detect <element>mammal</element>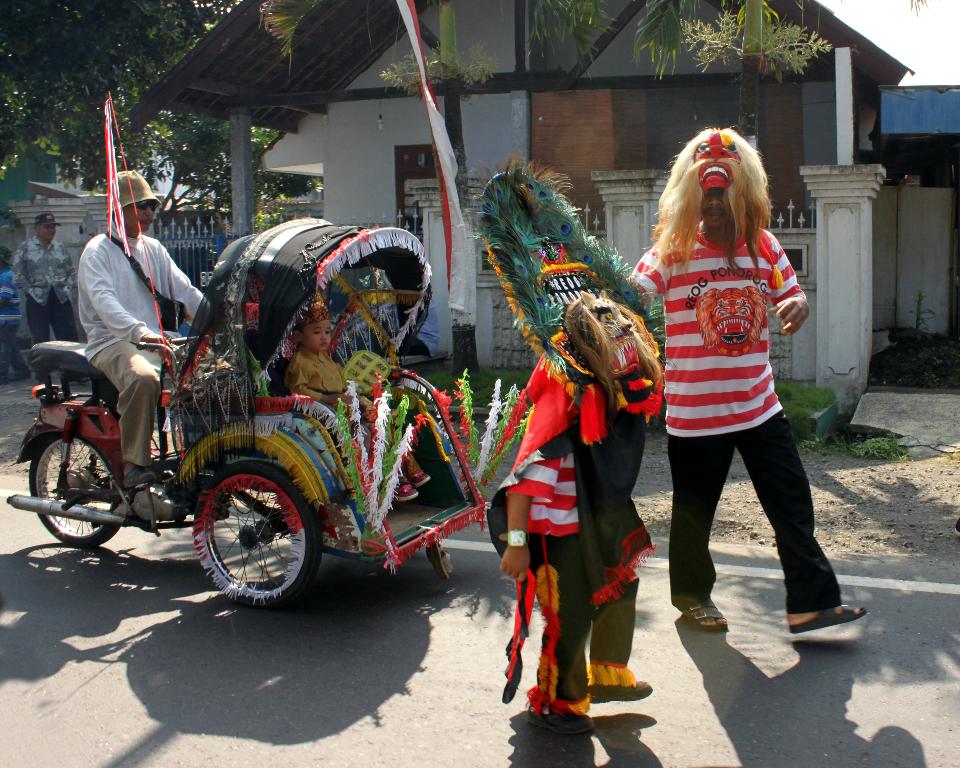
x1=487, y1=162, x2=671, y2=730
